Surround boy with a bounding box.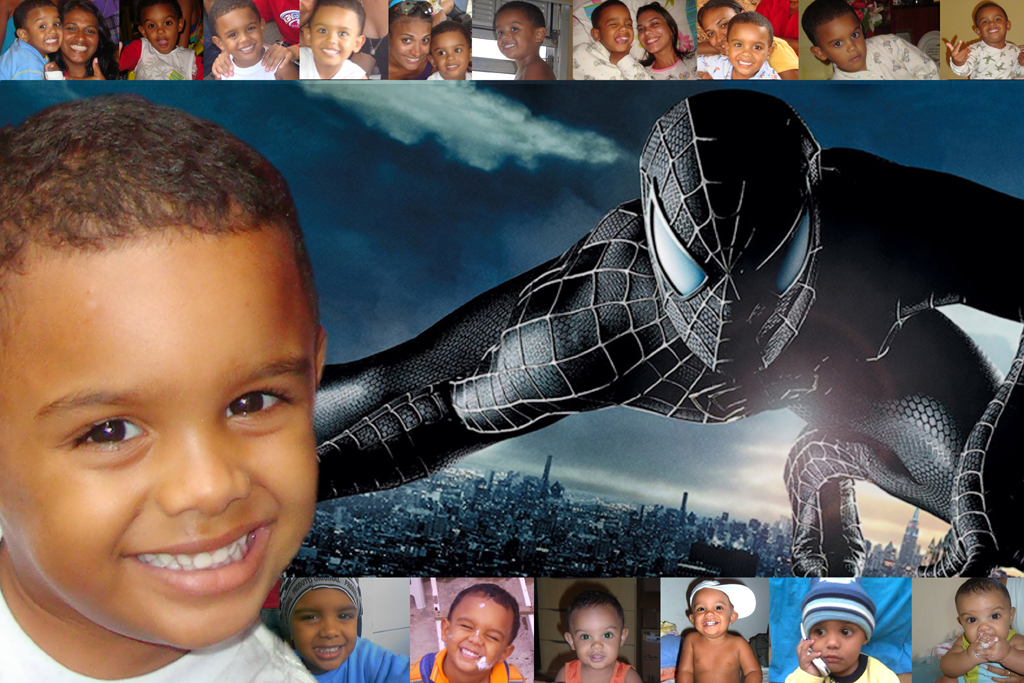
left=280, top=574, right=412, bottom=682.
